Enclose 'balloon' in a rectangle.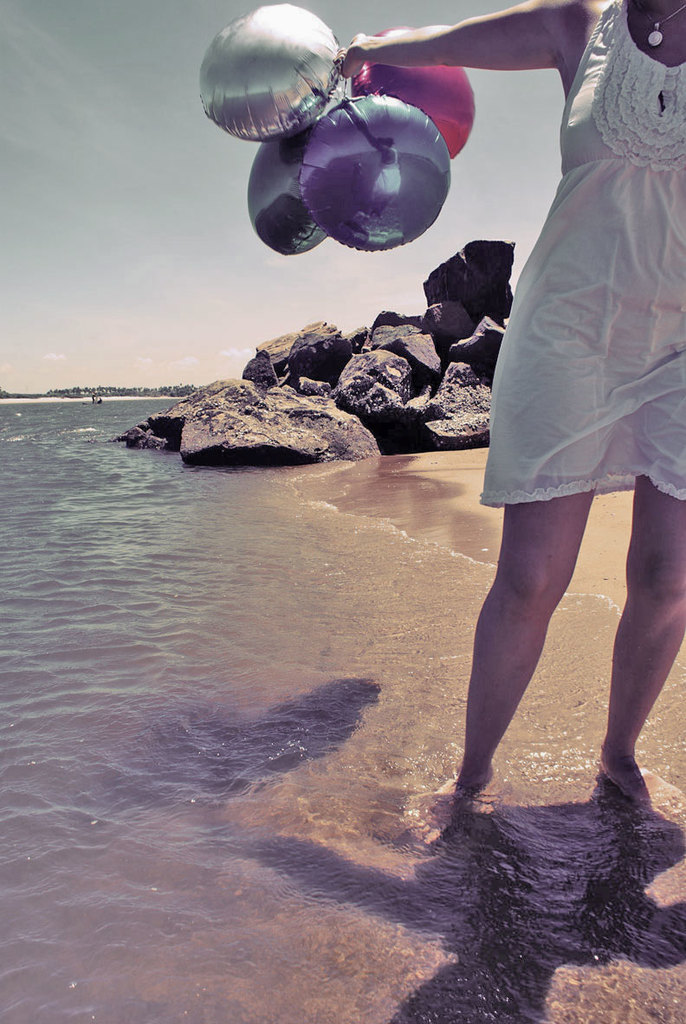
bbox=(303, 90, 455, 248).
